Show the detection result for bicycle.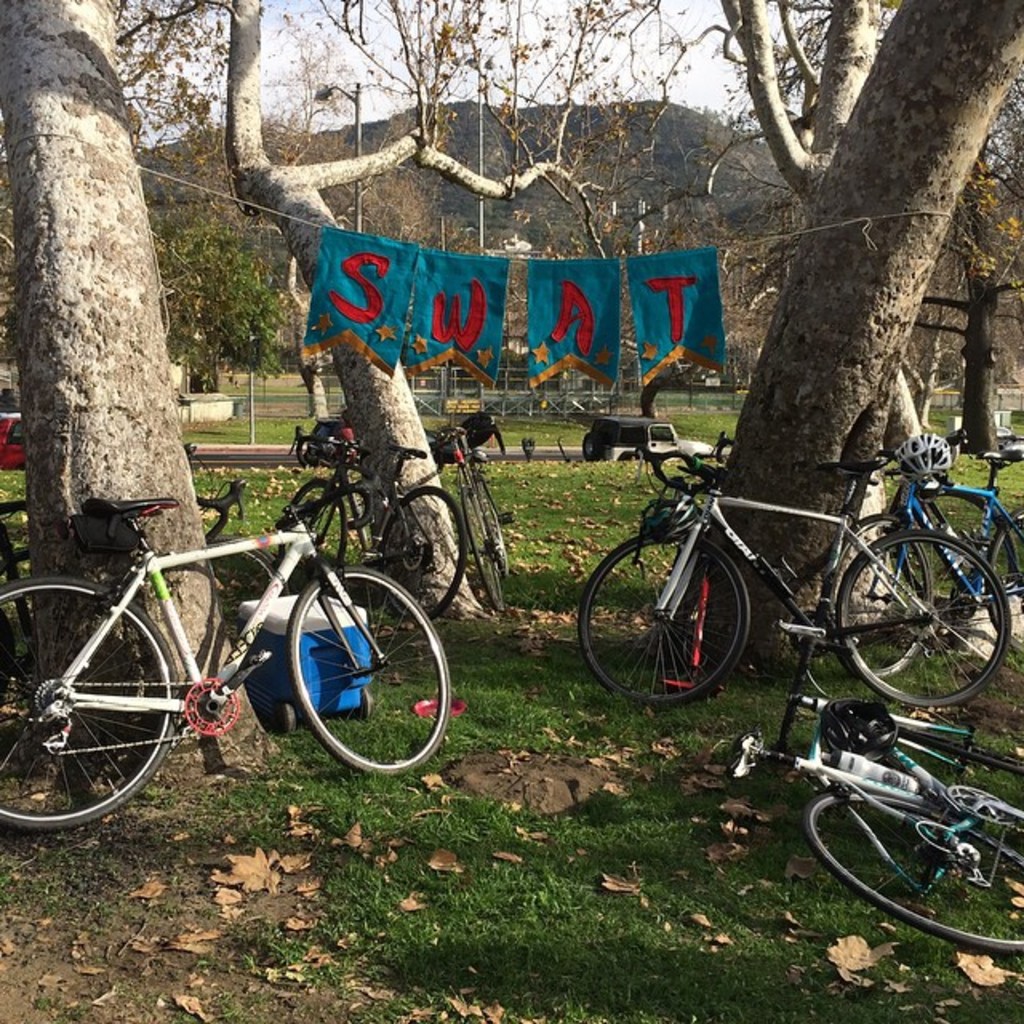
box(560, 421, 1022, 720).
